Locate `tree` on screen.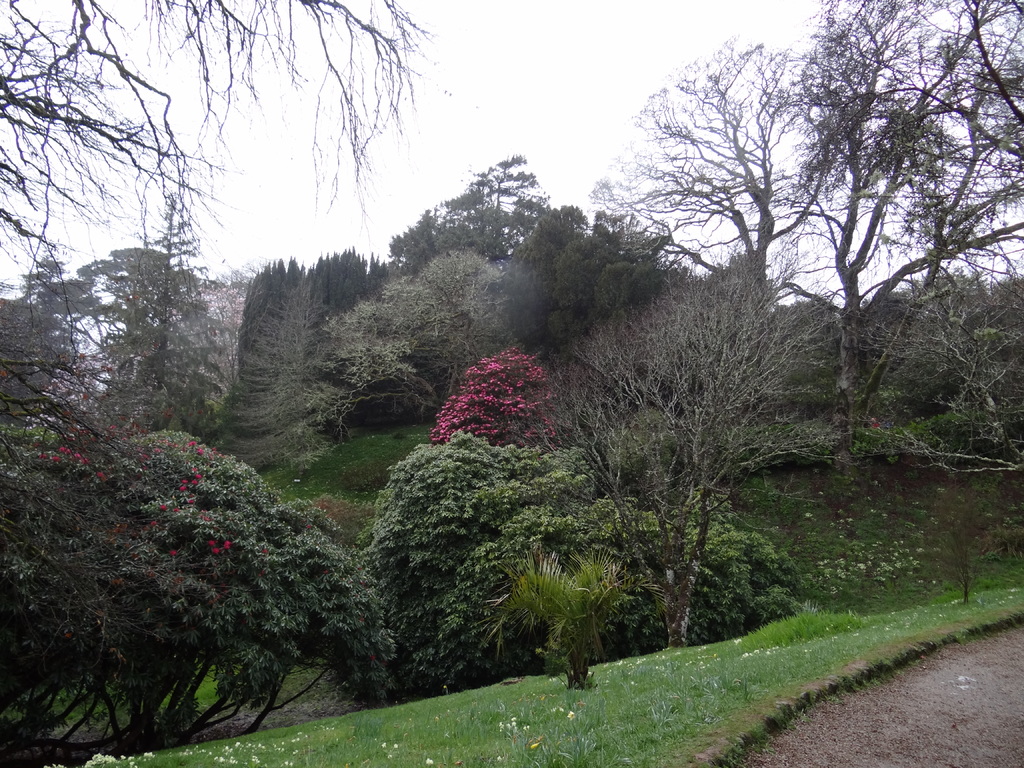
On screen at l=417, t=246, r=512, b=370.
